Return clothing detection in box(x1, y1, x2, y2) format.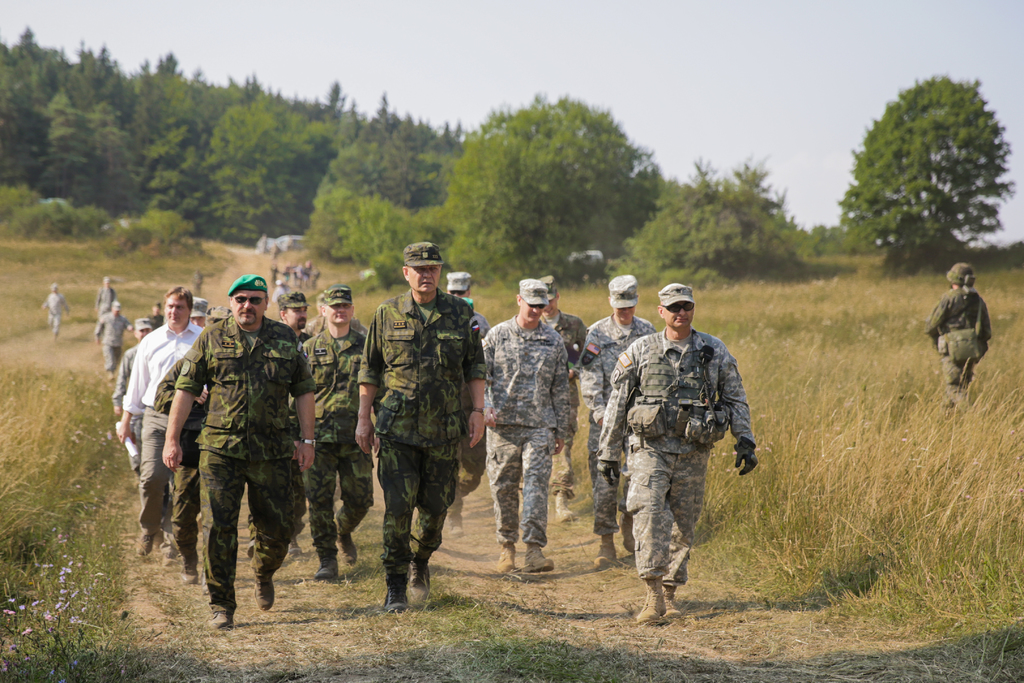
box(298, 329, 373, 557).
